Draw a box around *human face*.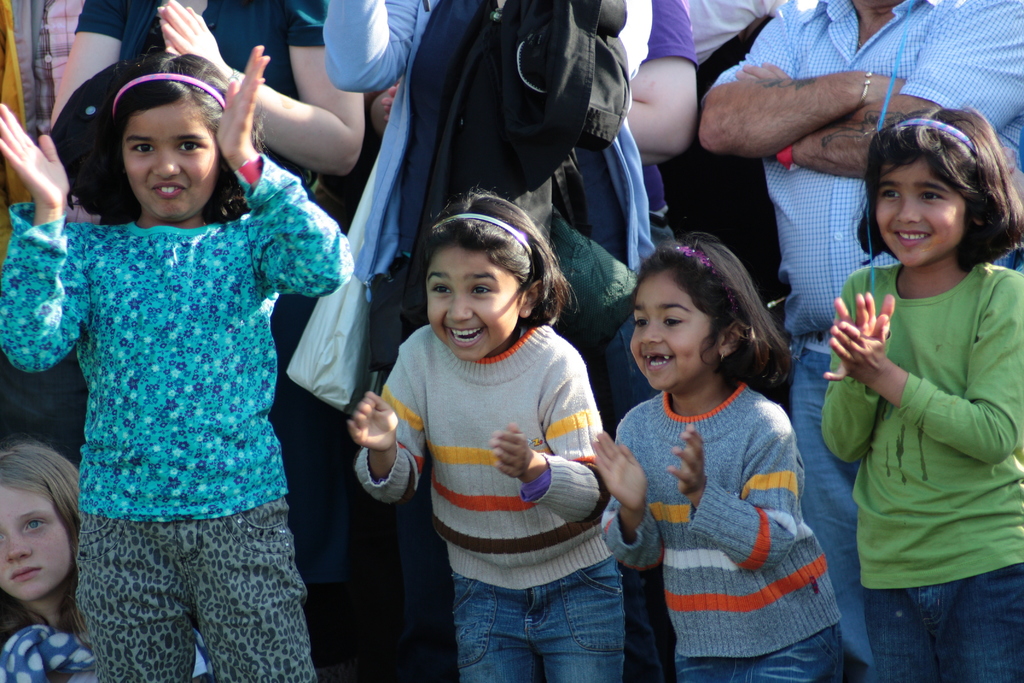
select_region(877, 156, 967, 267).
